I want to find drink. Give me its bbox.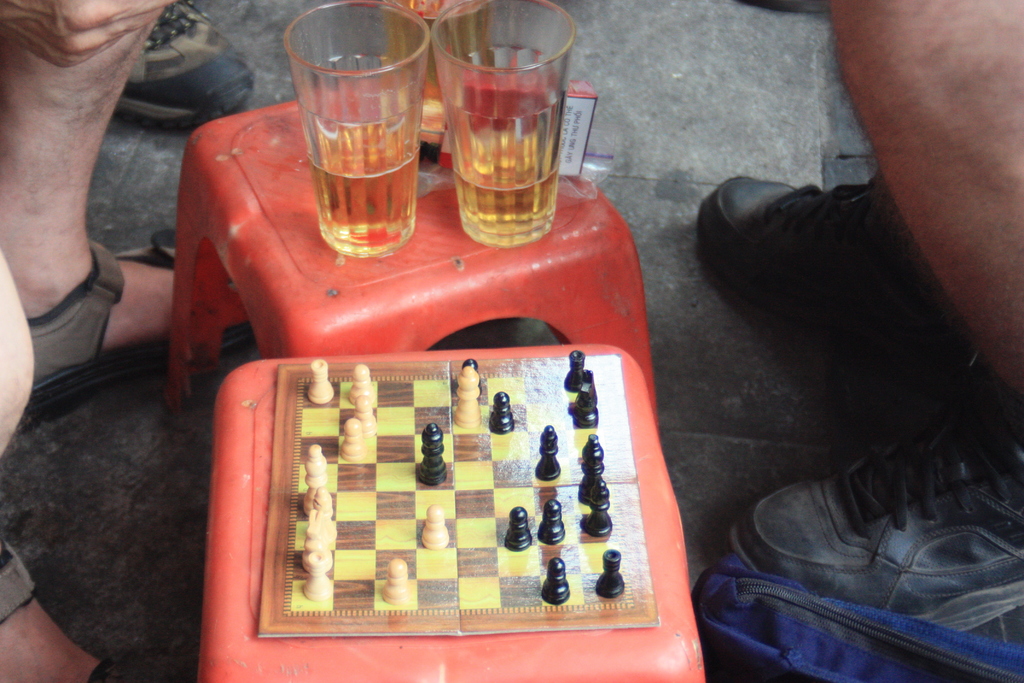
385/0/493/150.
